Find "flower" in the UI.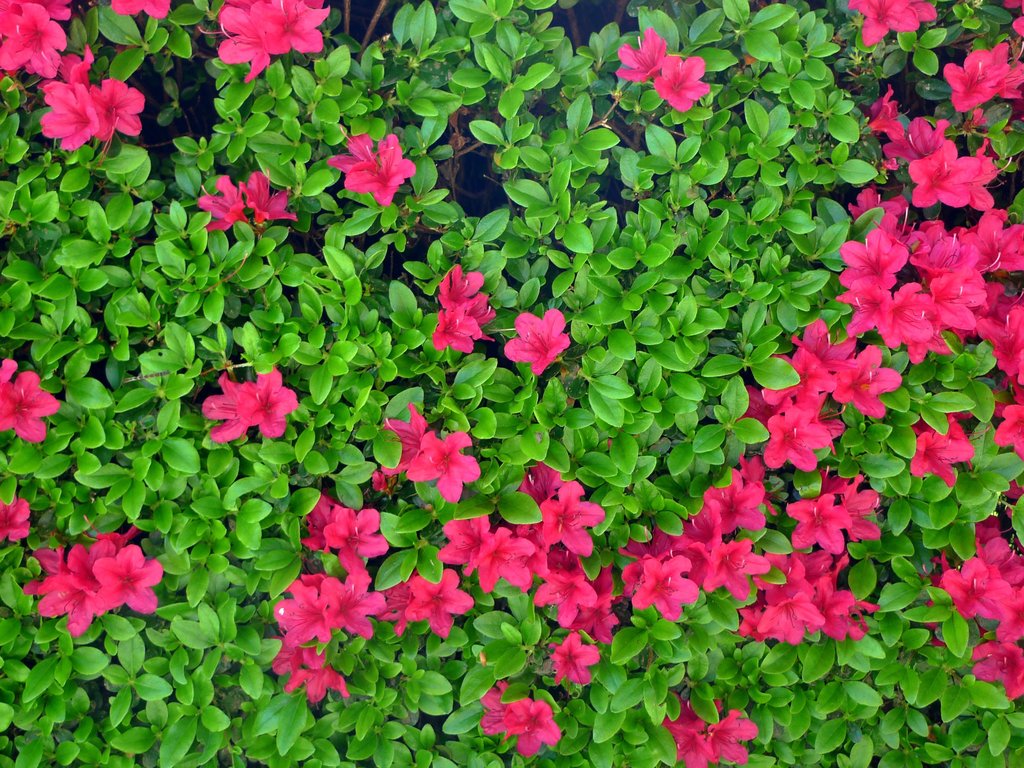
UI element at x1=95, y1=541, x2=163, y2=616.
